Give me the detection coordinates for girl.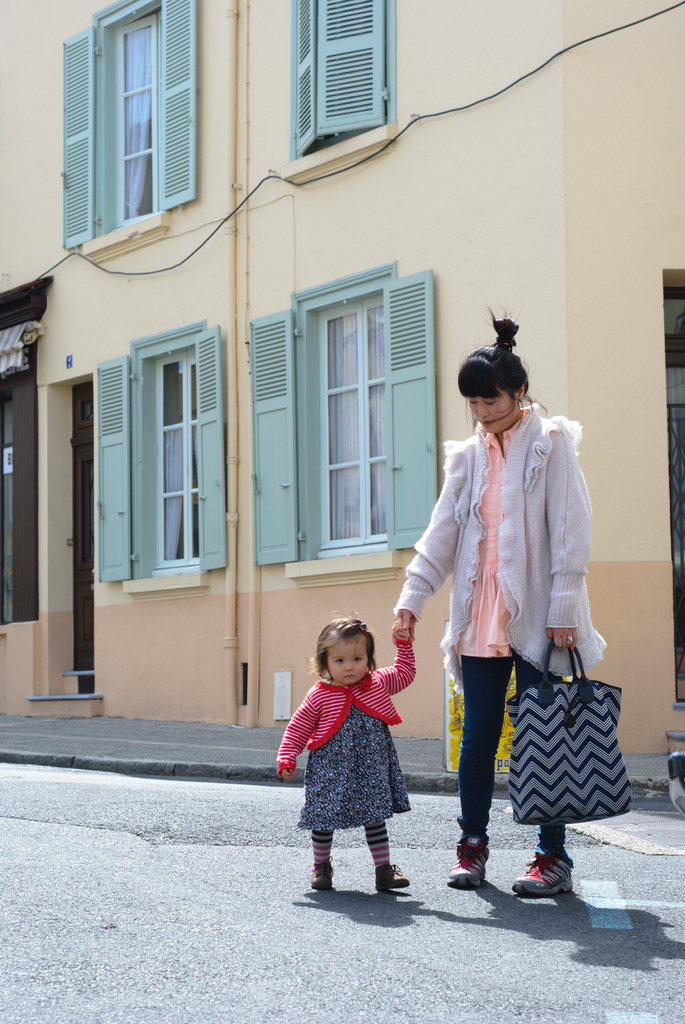
detection(280, 614, 420, 890).
